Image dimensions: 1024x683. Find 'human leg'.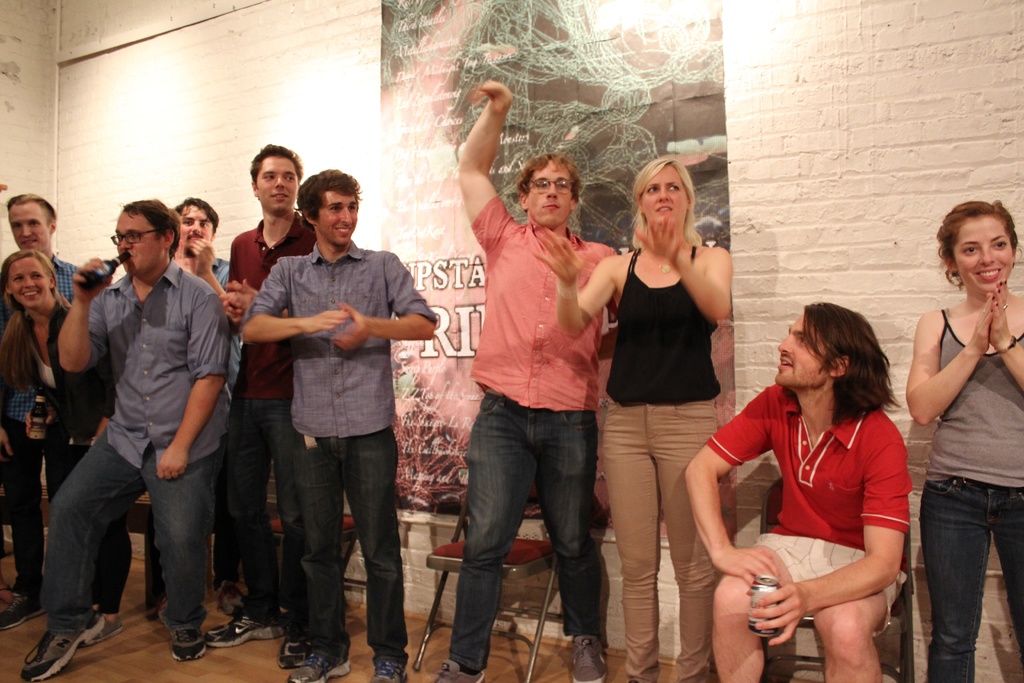
211 440 248 617.
